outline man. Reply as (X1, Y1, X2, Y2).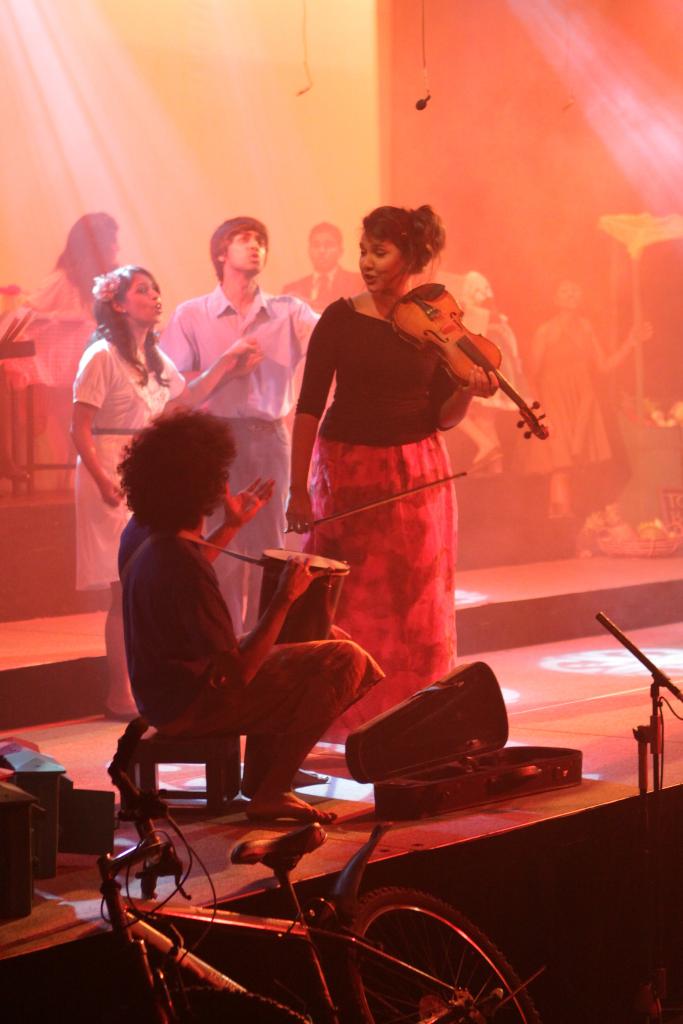
(157, 216, 347, 652).
